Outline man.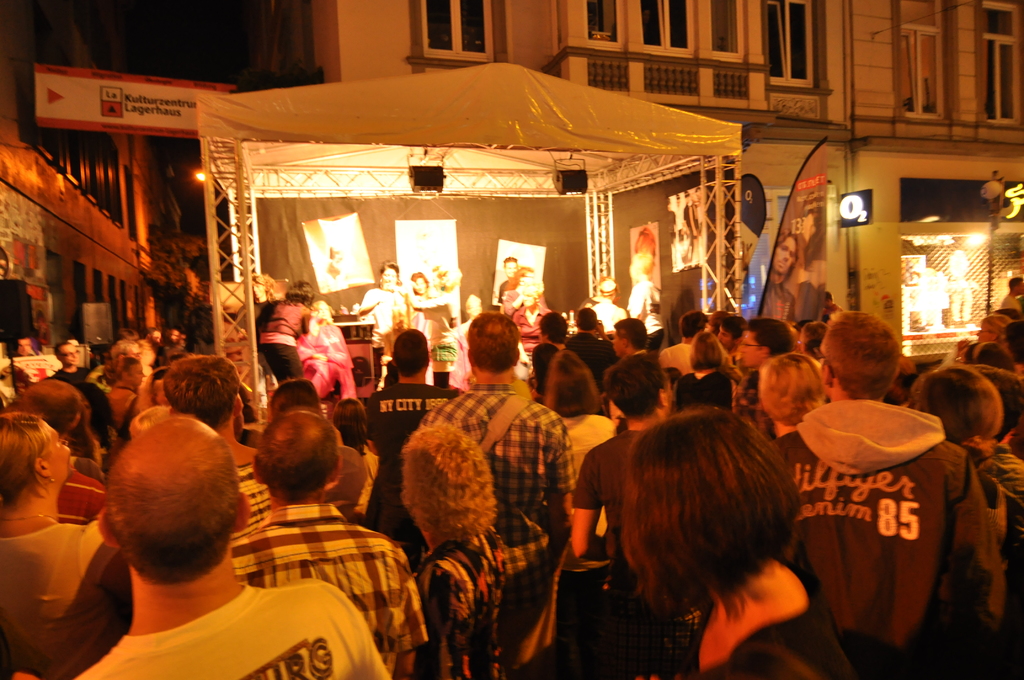
Outline: [left=496, top=255, right=522, bottom=316].
